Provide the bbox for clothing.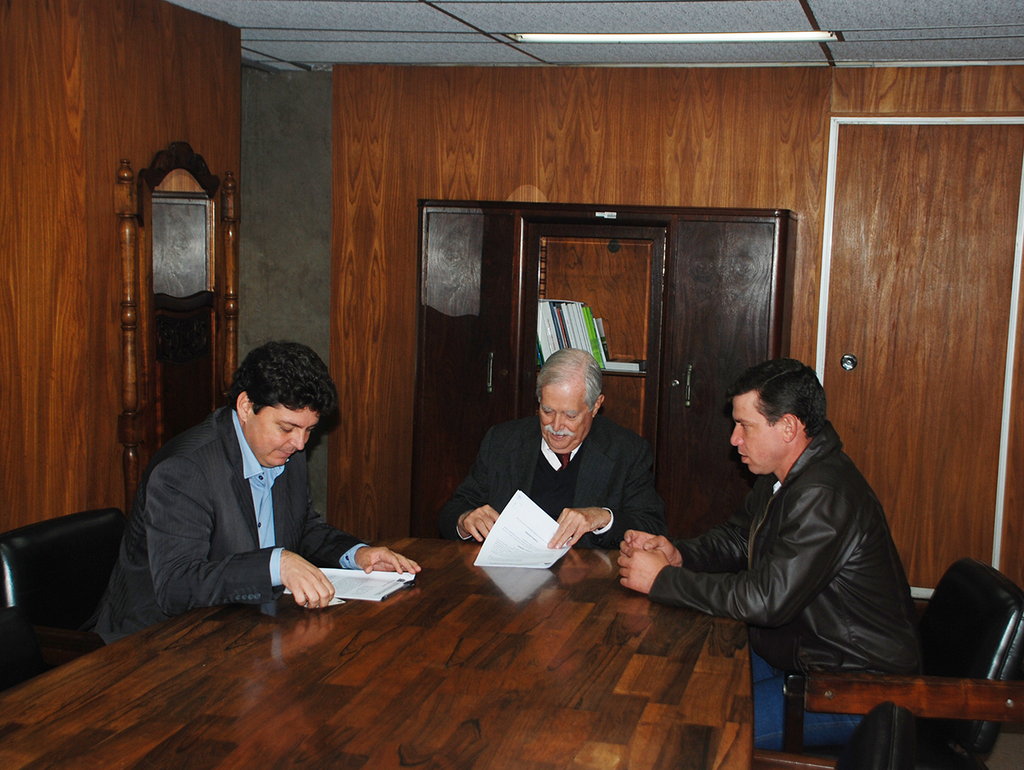
<region>657, 424, 926, 760</region>.
